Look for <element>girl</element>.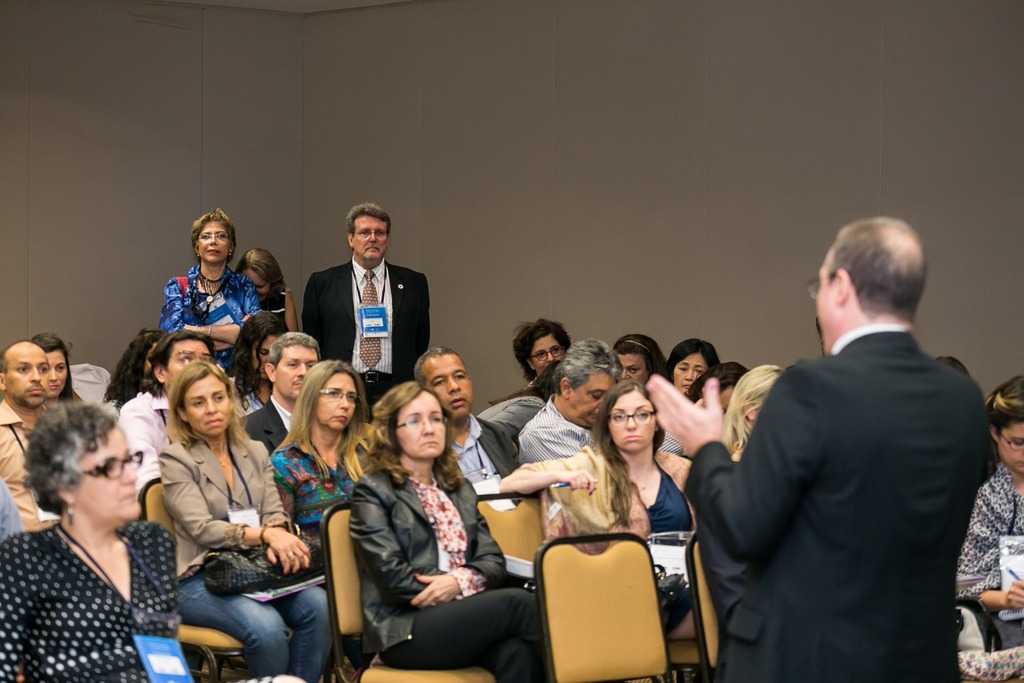
Found: (left=234, top=248, right=297, bottom=331).
